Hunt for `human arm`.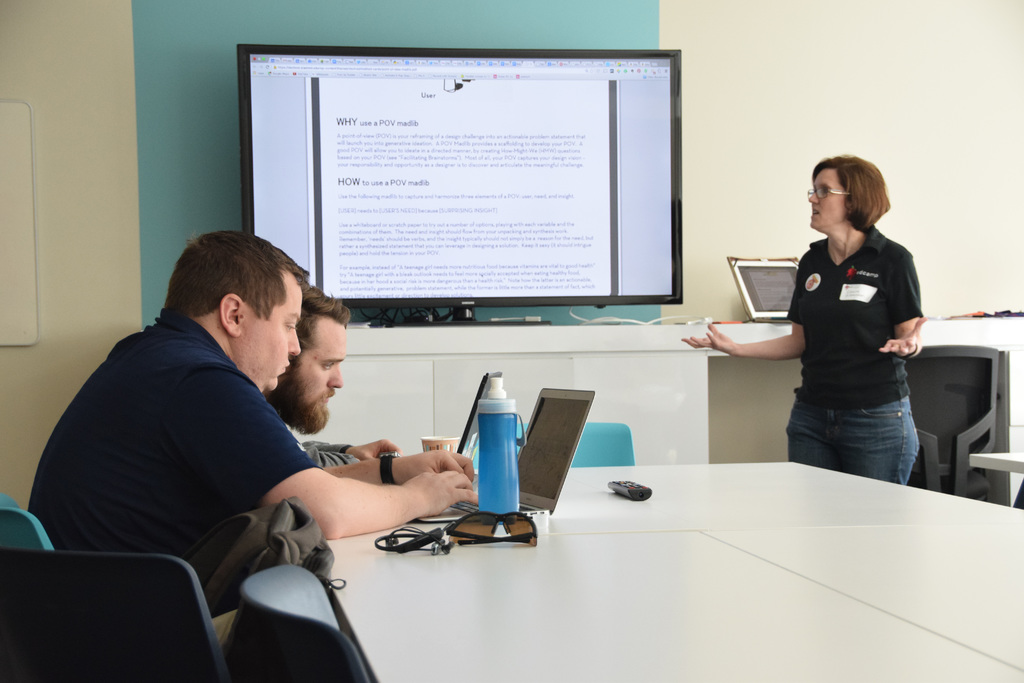
Hunted down at l=879, t=251, r=934, b=357.
